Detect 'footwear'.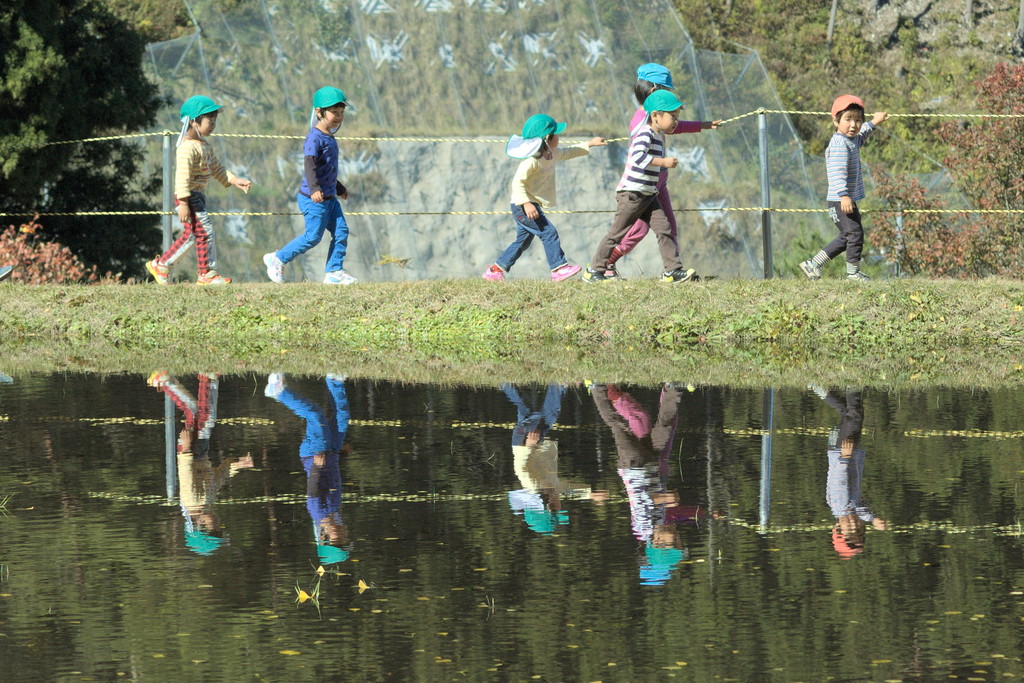
Detected at x1=845 y1=270 x2=876 y2=282.
